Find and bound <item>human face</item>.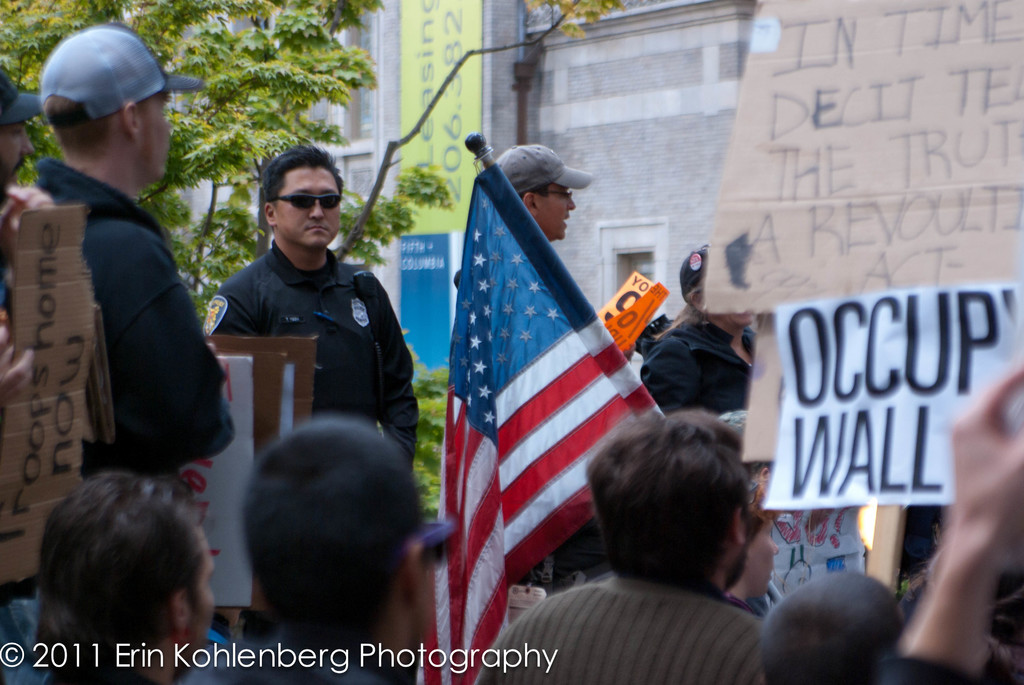
Bound: 271/163/340/244.
